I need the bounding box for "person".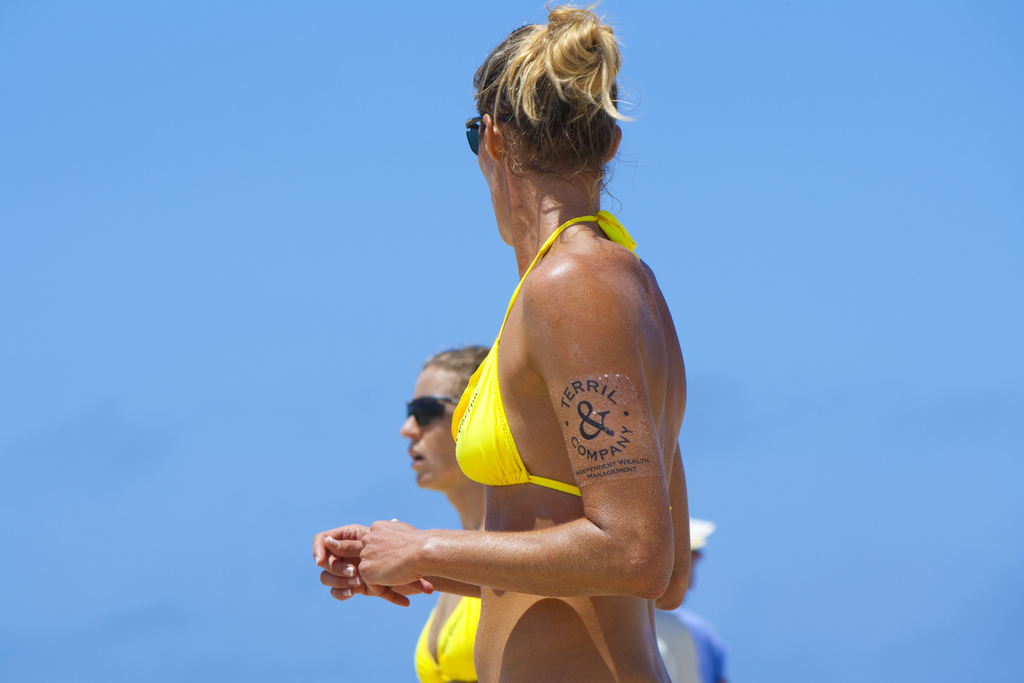
Here it is: detection(403, 347, 489, 682).
